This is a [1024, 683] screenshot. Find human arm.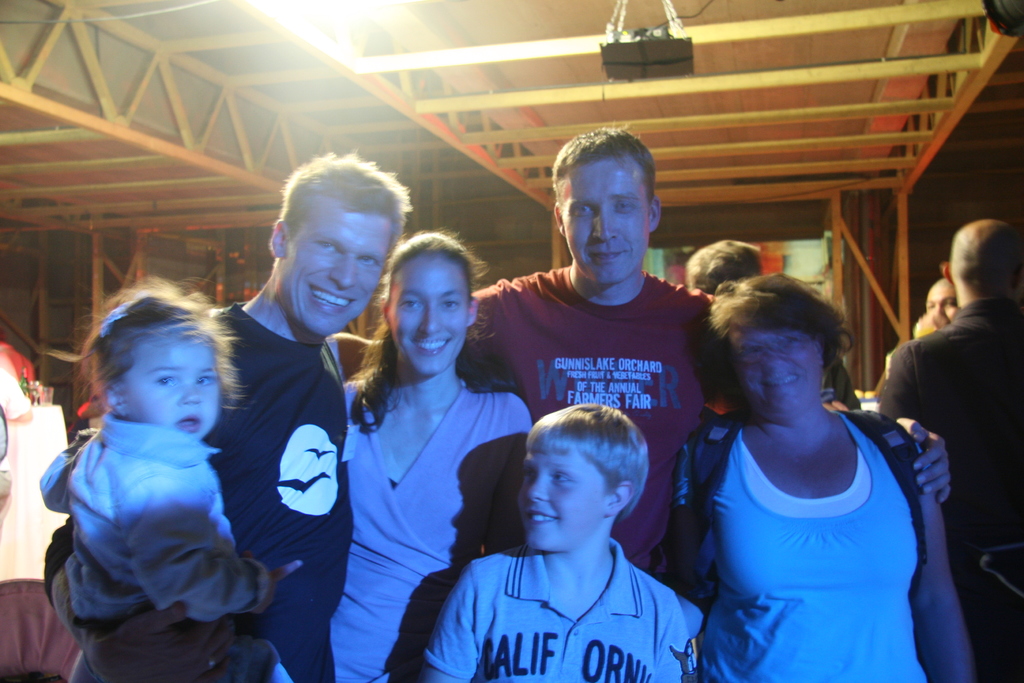
Bounding box: box(913, 429, 993, 682).
